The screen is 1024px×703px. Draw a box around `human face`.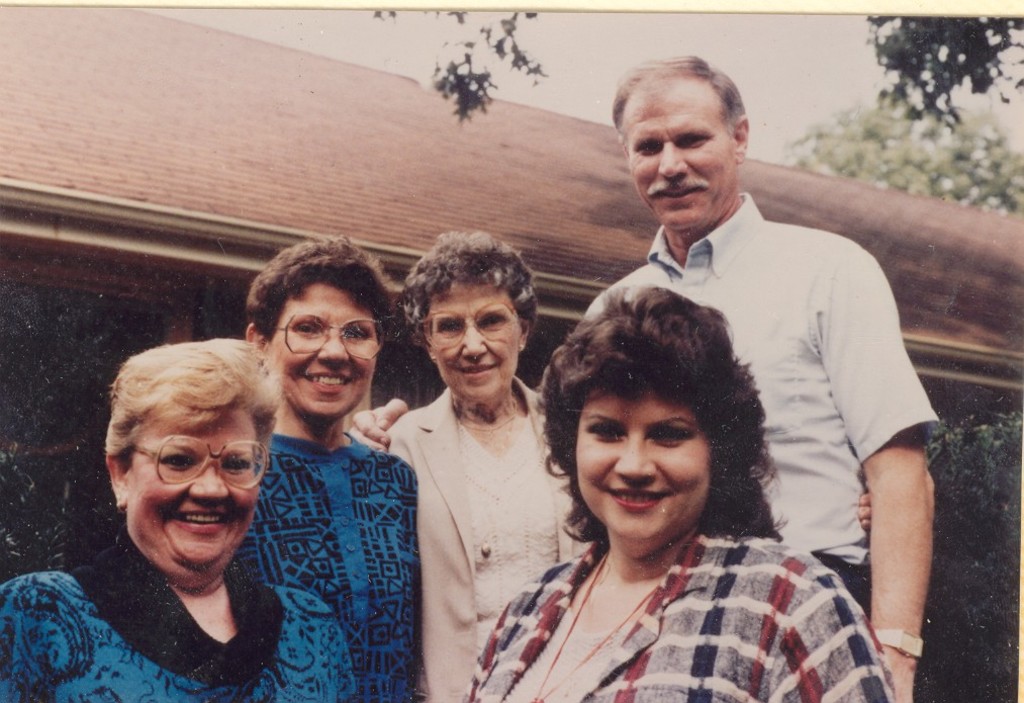
{"left": 416, "top": 272, "right": 522, "bottom": 403}.
